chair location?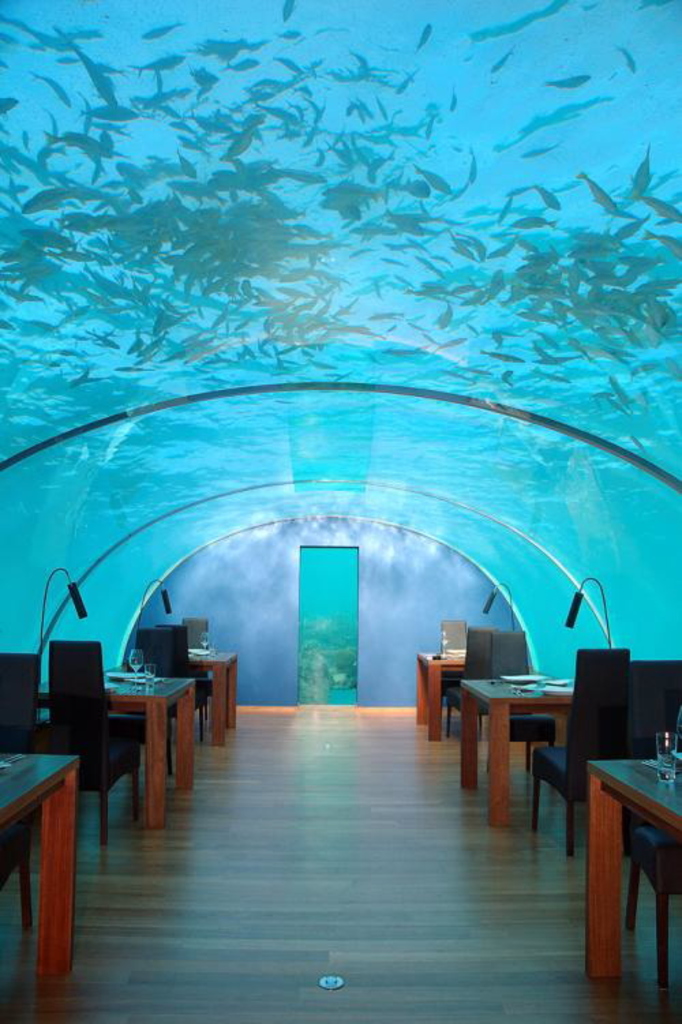
bbox(625, 654, 681, 987)
